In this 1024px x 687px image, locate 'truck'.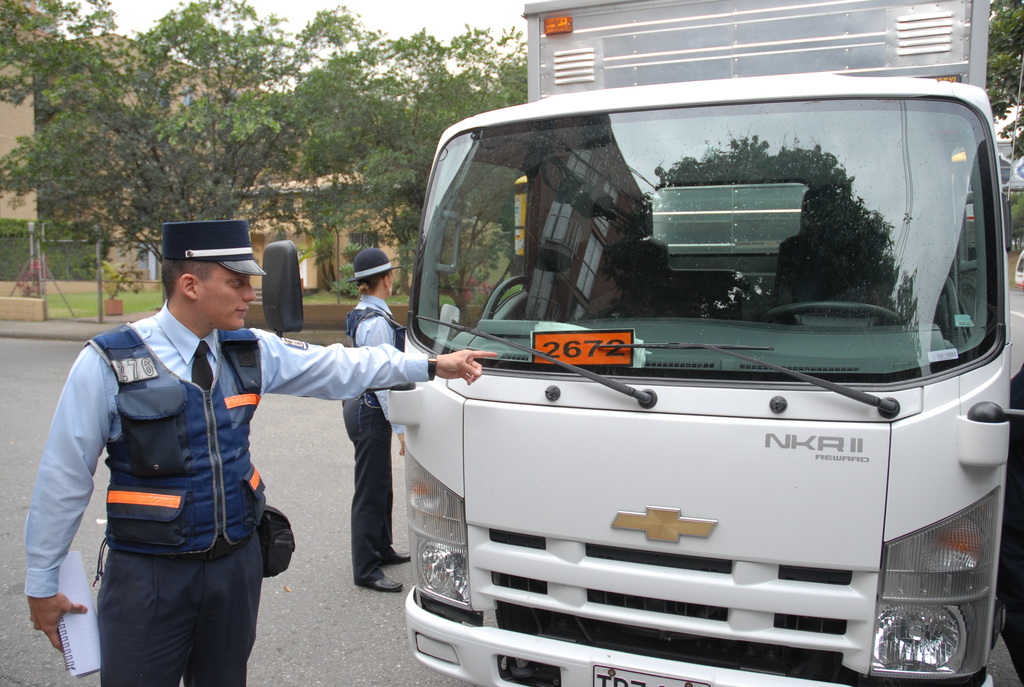
Bounding box: 312, 58, 1023, 681.
